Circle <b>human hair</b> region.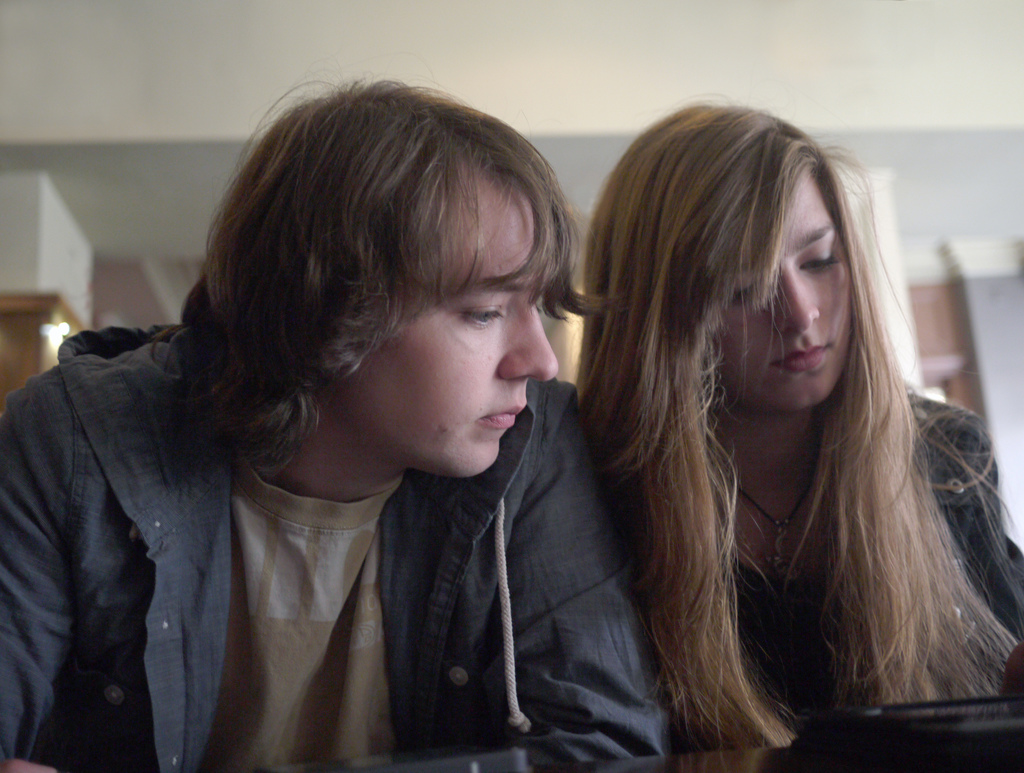
Region: 588, 88, 983, 772.
